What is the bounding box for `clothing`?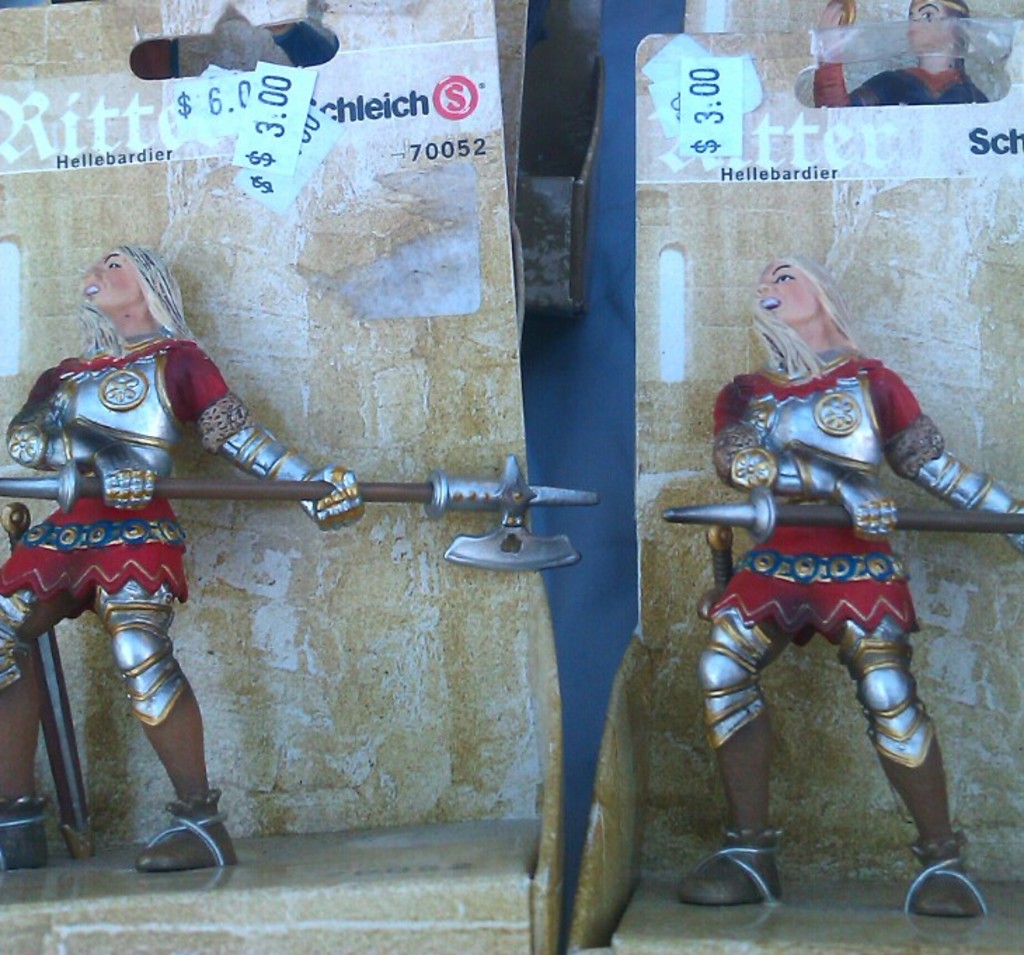
[0,334,254,604].
